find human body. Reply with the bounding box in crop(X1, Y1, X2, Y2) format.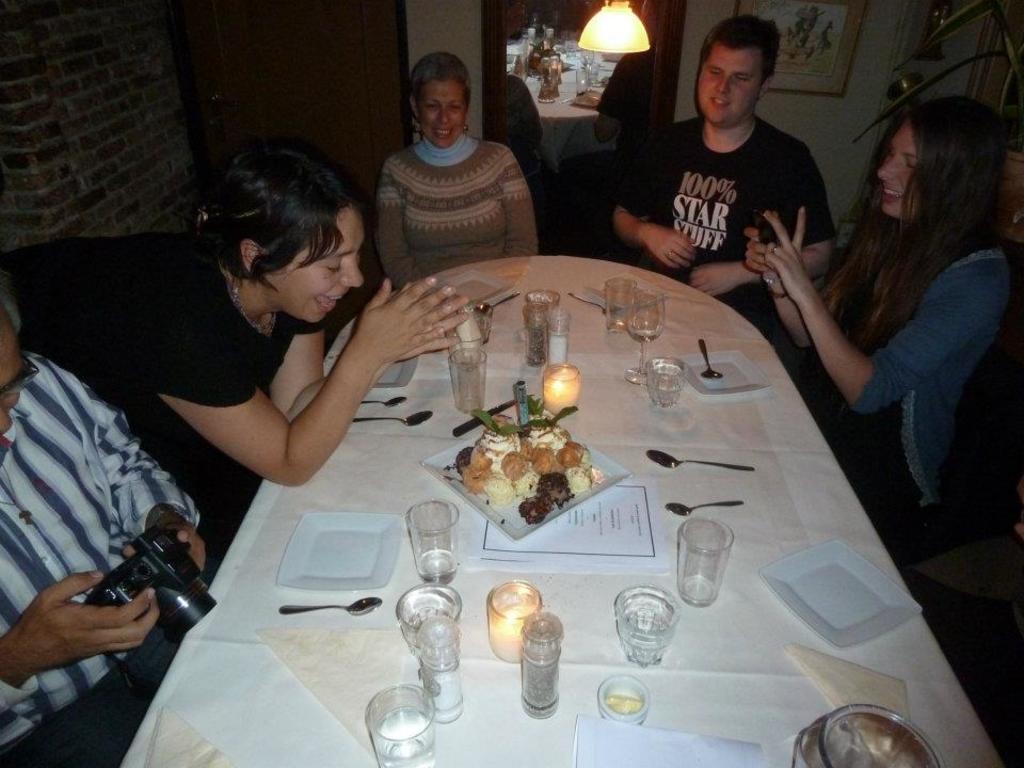
crop(377, 48, 539, 292).
